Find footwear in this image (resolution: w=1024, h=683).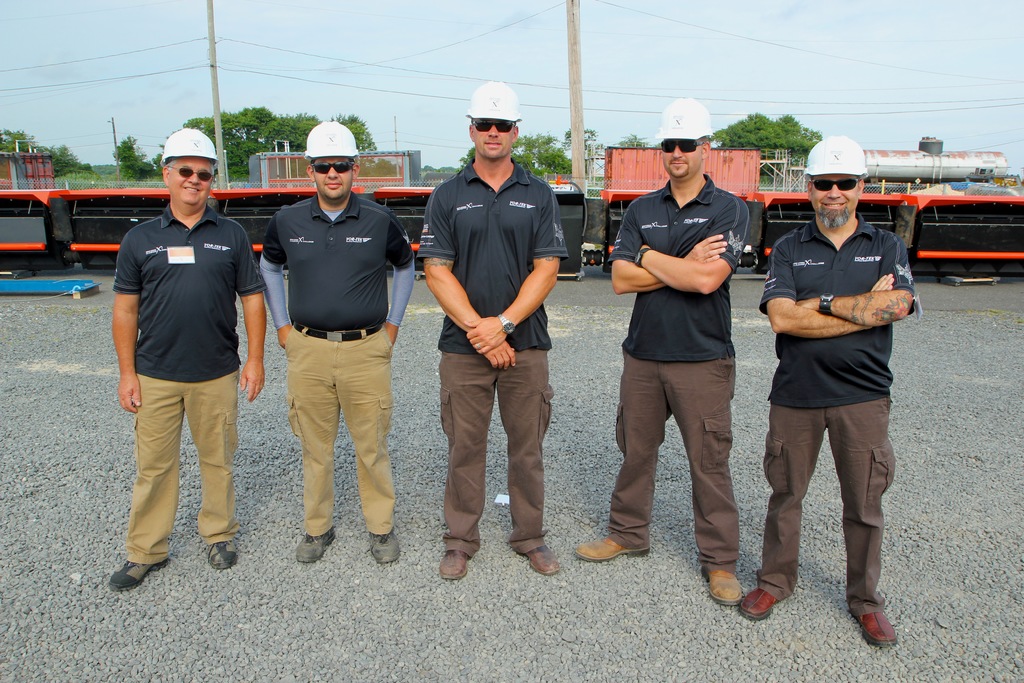
pyautogui.locateOnScreen(575, 539, 649, 565).
